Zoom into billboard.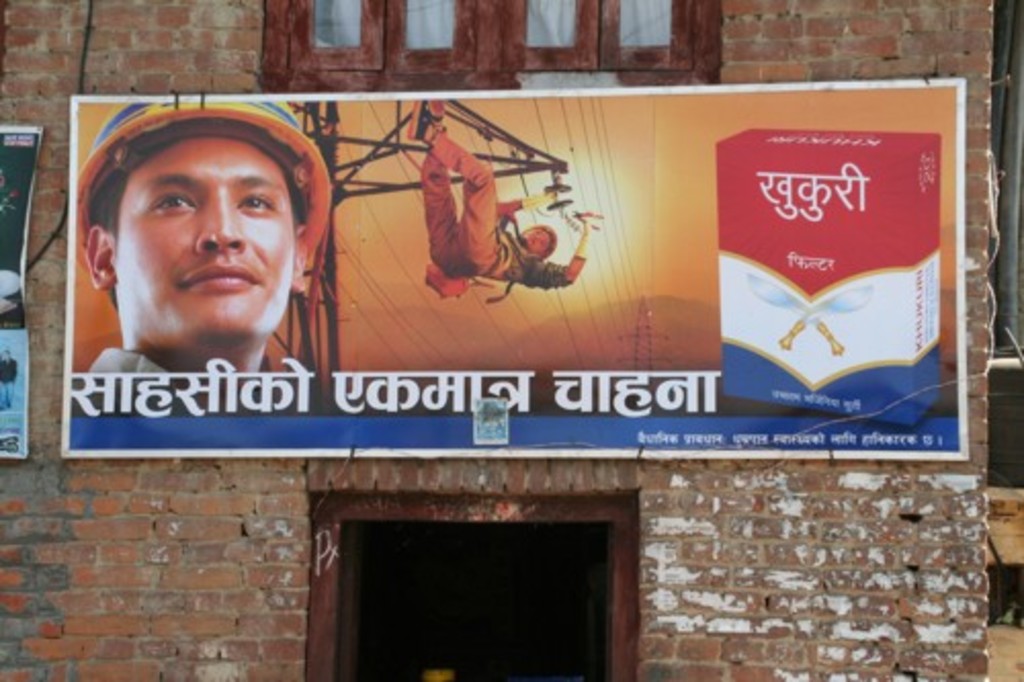
Zoom target: <bbox>41, 74, 999, 512</bbox>.
